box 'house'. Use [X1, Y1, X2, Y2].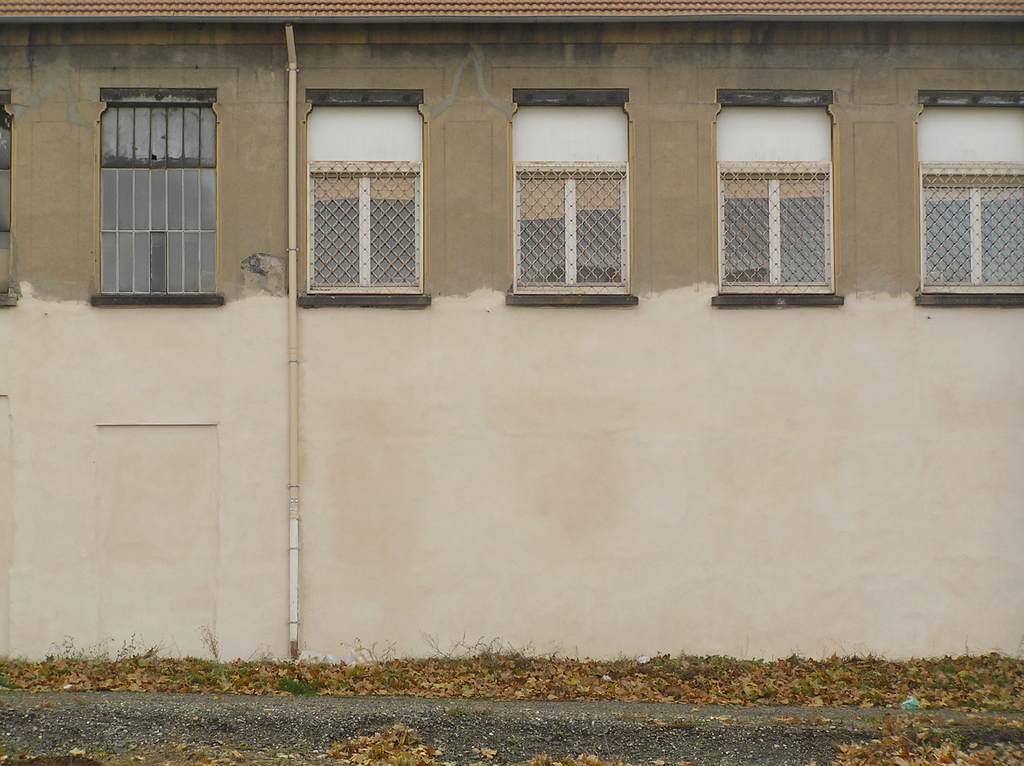
[2, 22, 1023, 660].
